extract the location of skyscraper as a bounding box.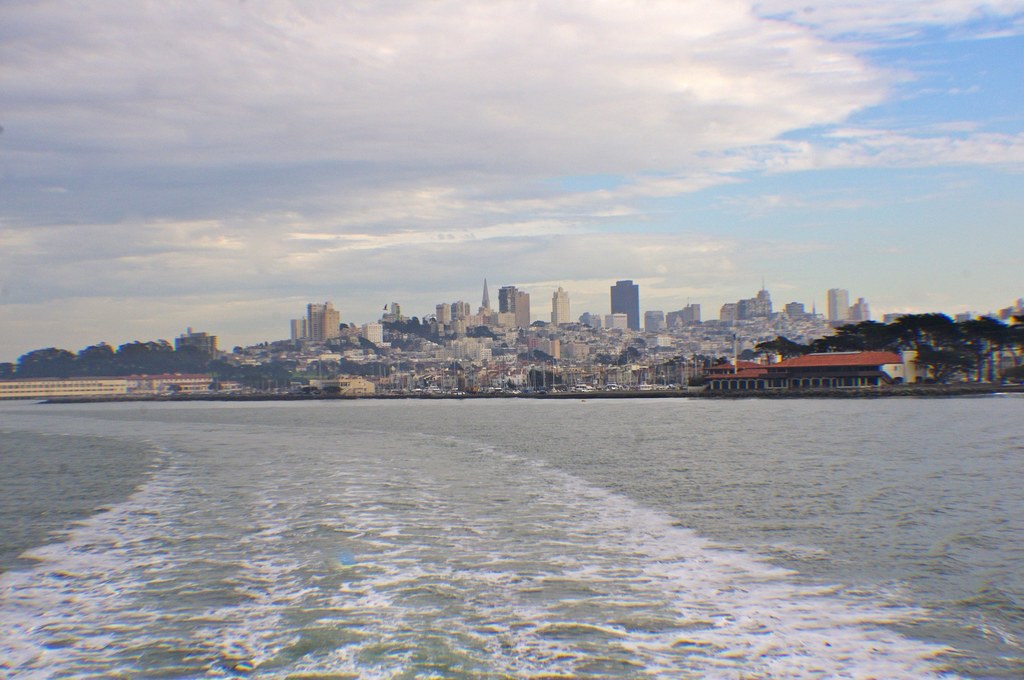
crop(499, 288, 515, 309).
